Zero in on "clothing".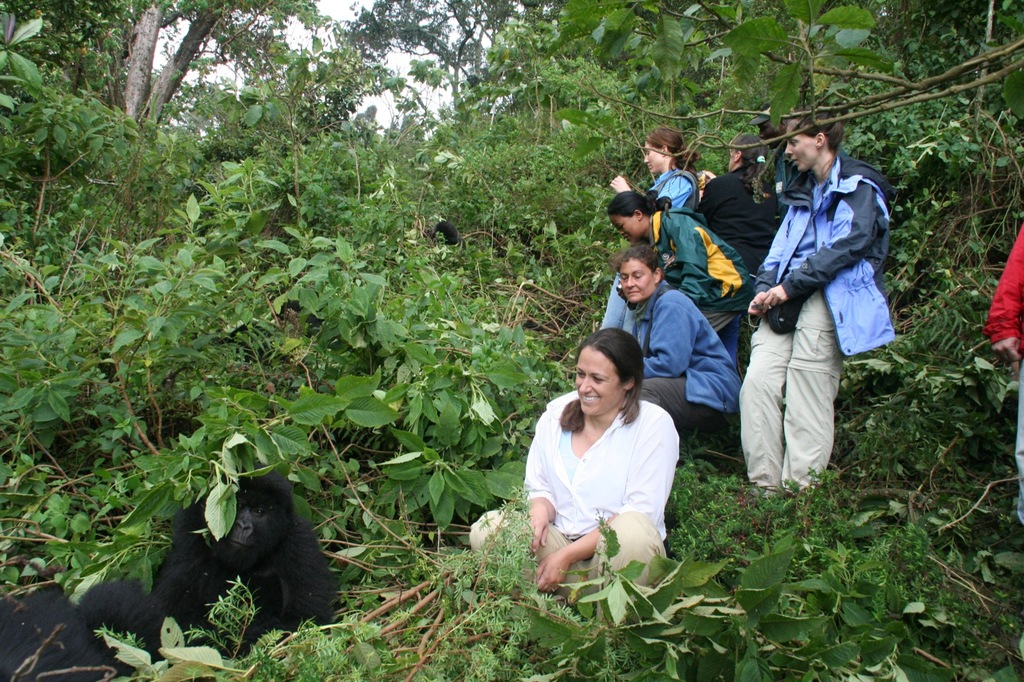
Zeroed in: box(644, 214, 765, 331).
